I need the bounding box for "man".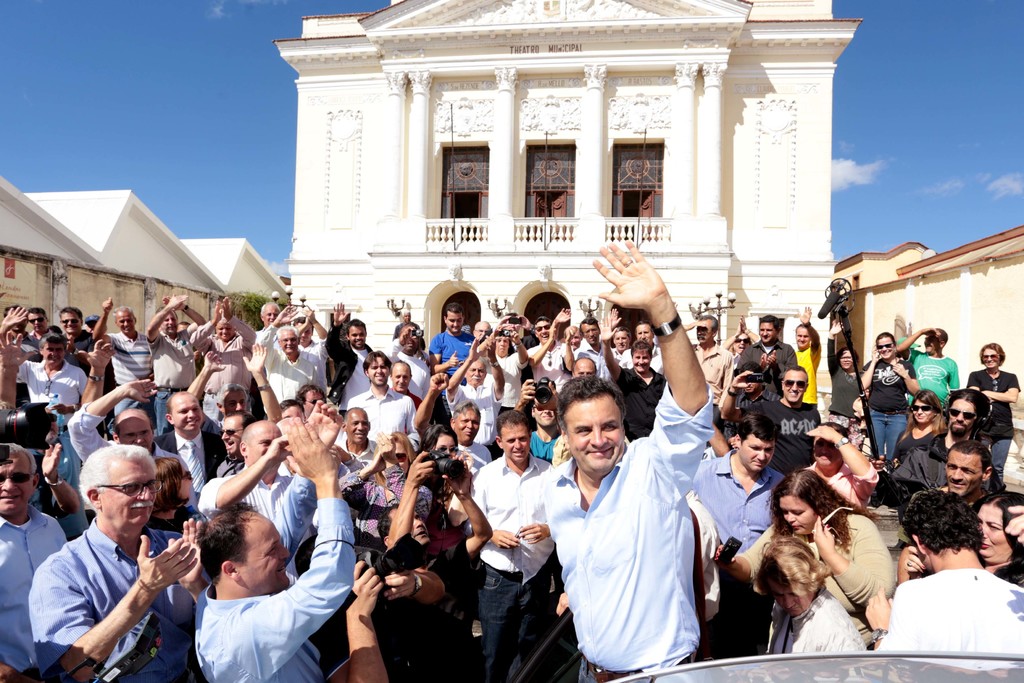
Here it is: [895,325,961,407].
